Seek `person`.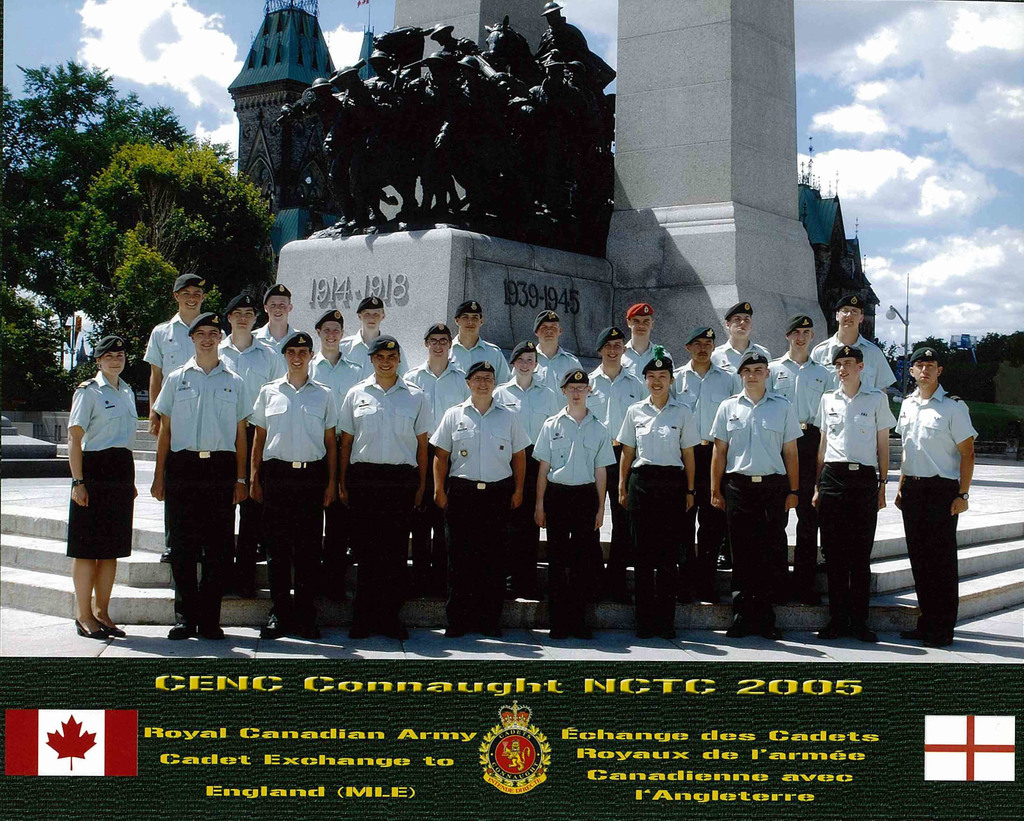
{"x1": 890, "y1": 334, "x2": 980, "y2": 647}.
